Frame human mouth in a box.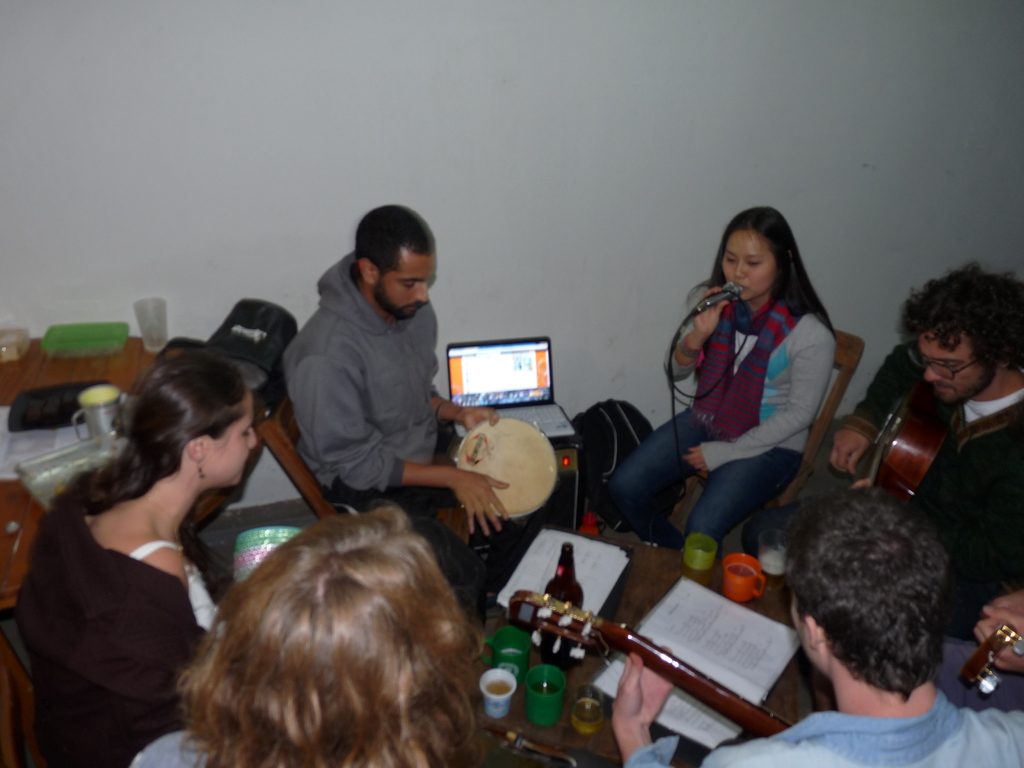
box(408, 304, 417, 311).
